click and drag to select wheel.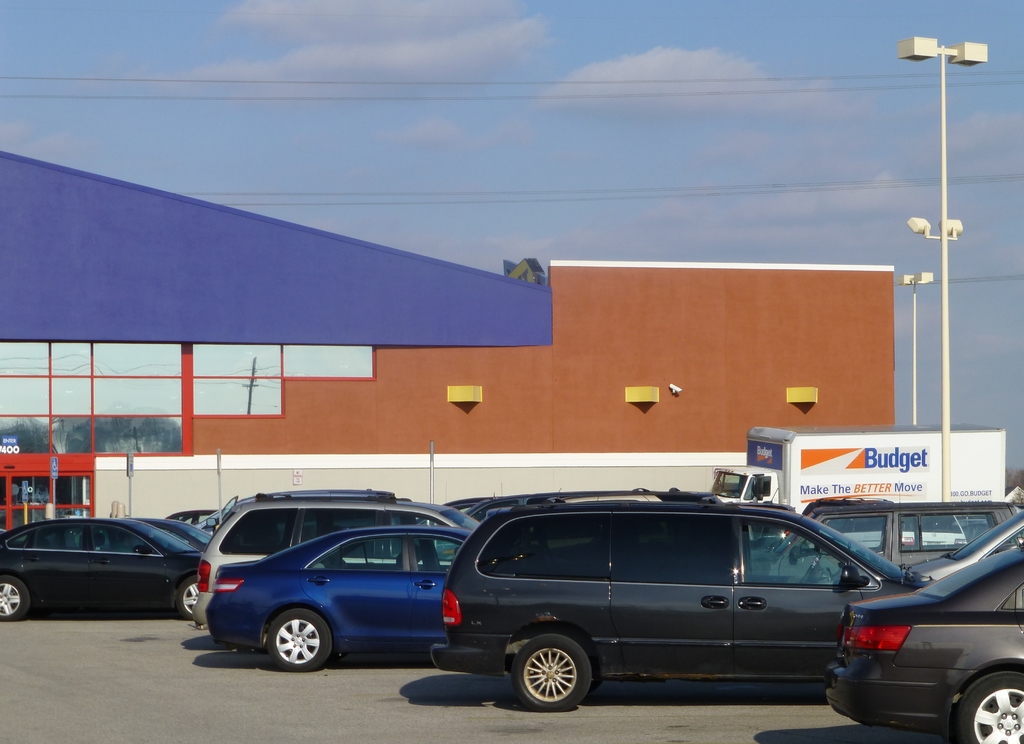
Selection: [509,633,595,717].
